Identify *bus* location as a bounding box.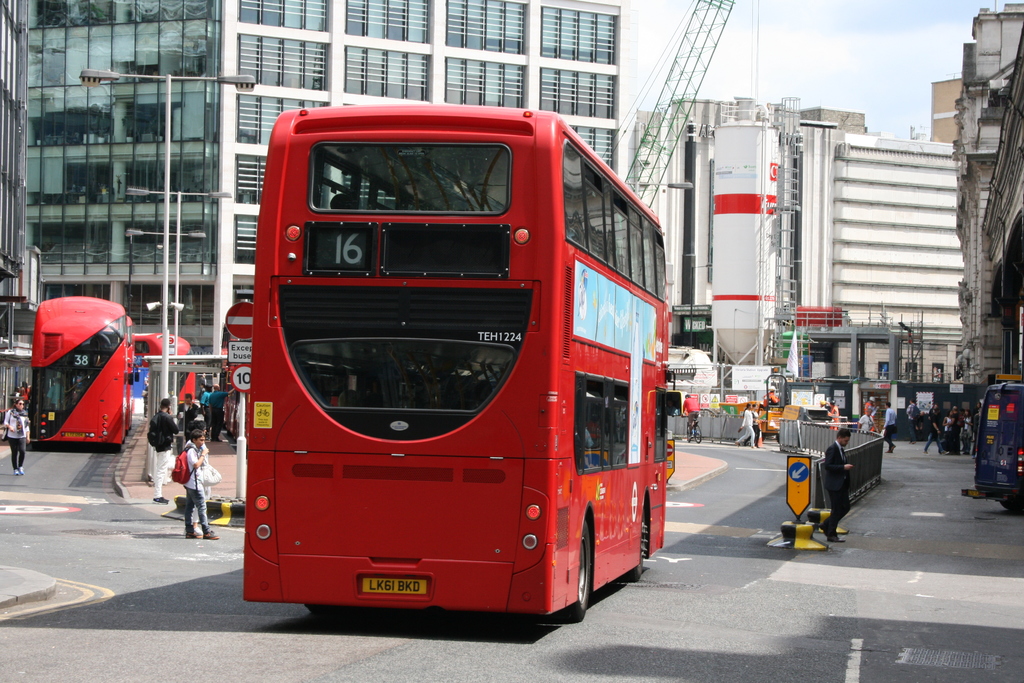
left=237, top=109, right=680, bottom=624.
